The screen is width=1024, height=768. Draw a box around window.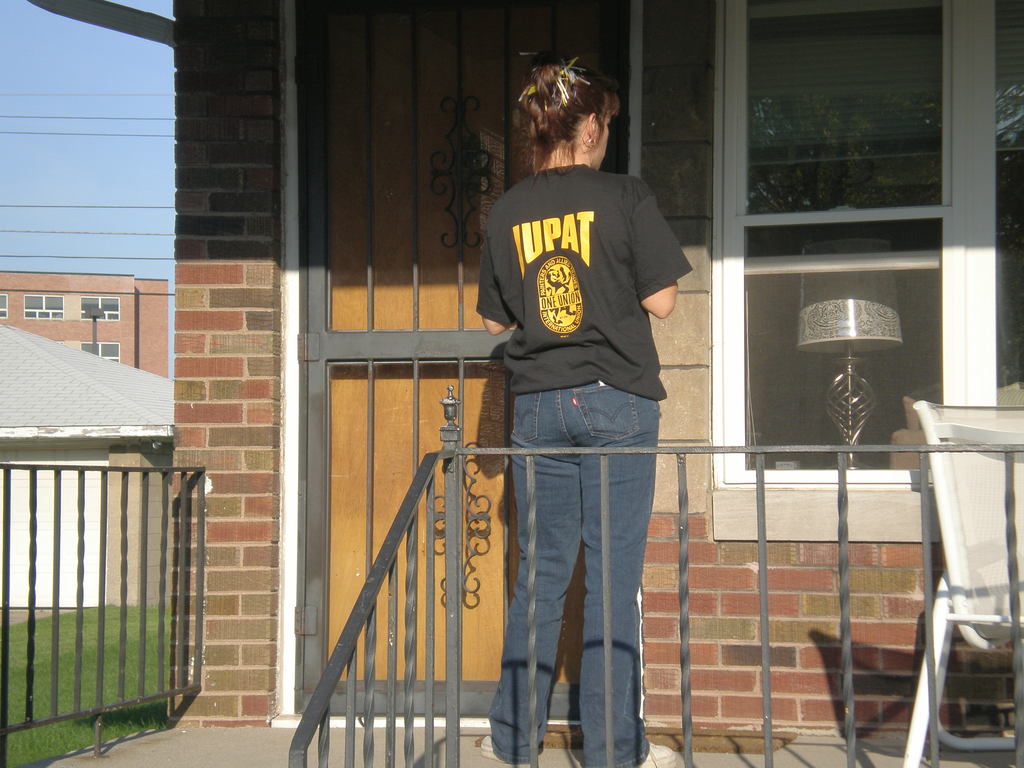
bbox=[744, 0, 1023, 477].
